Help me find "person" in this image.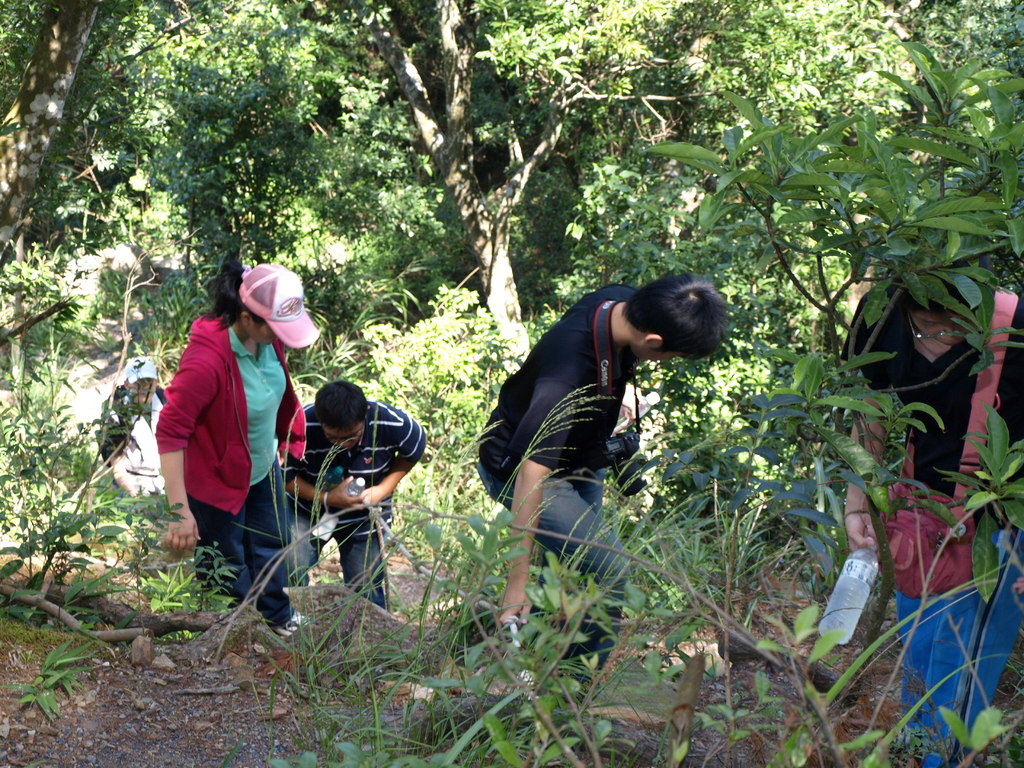
Found it: 469:271:730:688.
